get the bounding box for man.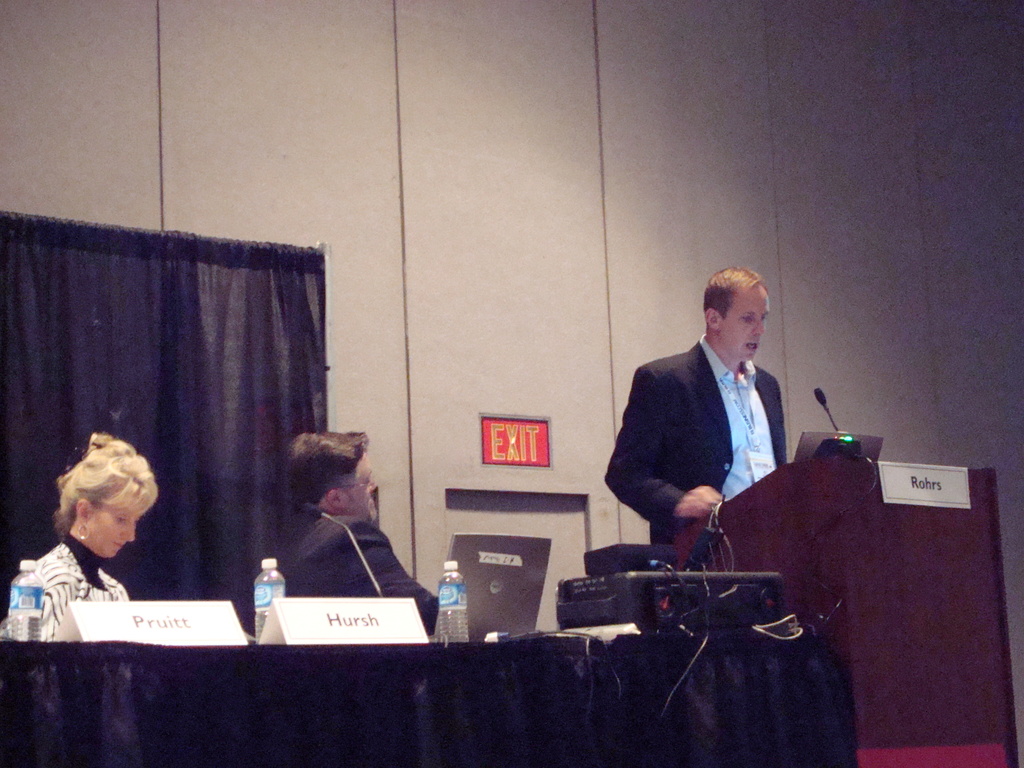
<bbox>227, 424, 445, 636</bbox>.
